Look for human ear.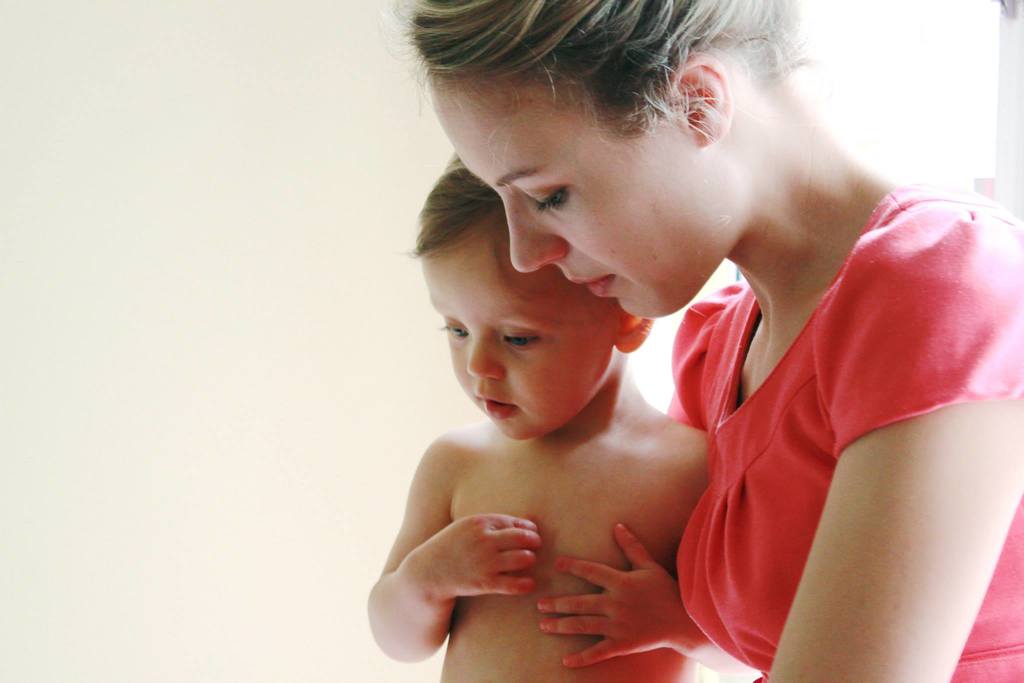
Found: (left=618, top=315, right=650, bottom=351).
